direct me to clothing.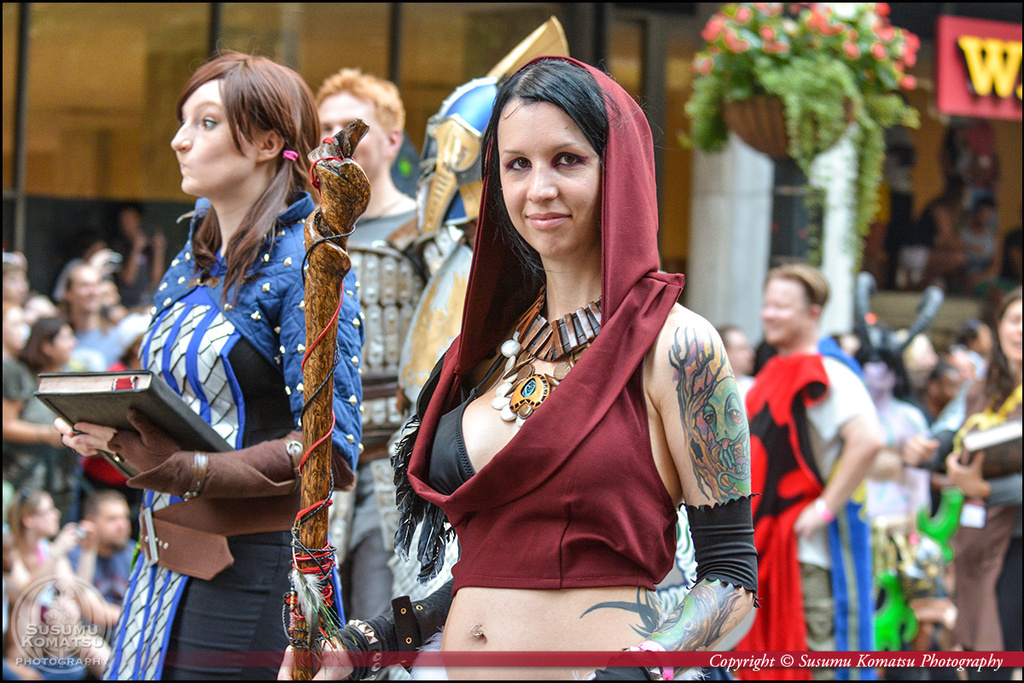
Direction: box=[0, 353, 81, 510].
